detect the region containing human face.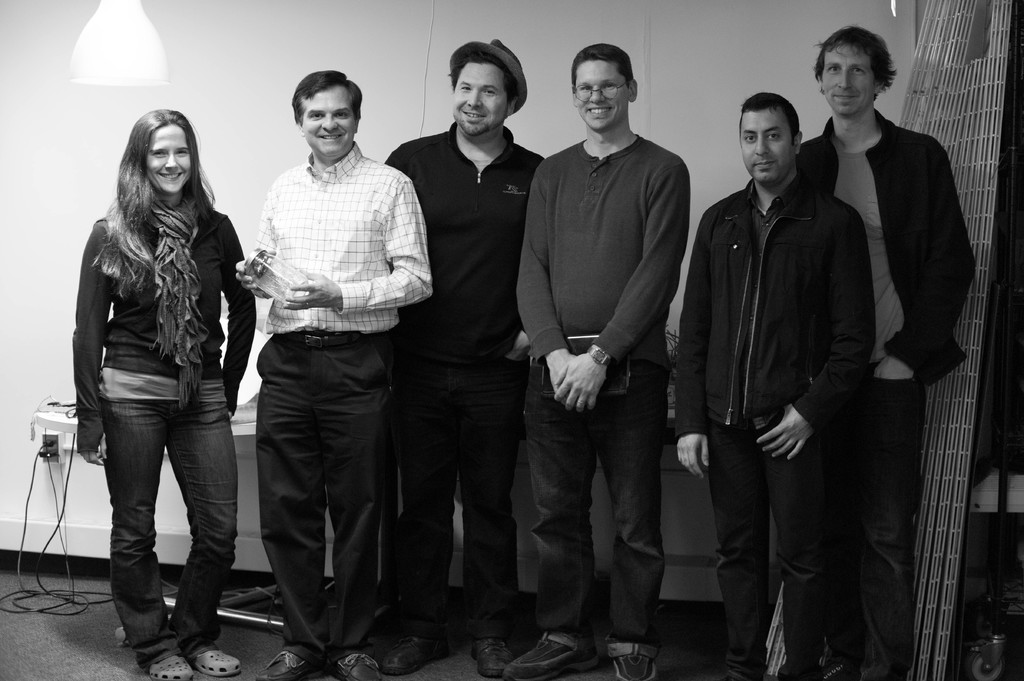
select_region(741, 102, 792, 188).
